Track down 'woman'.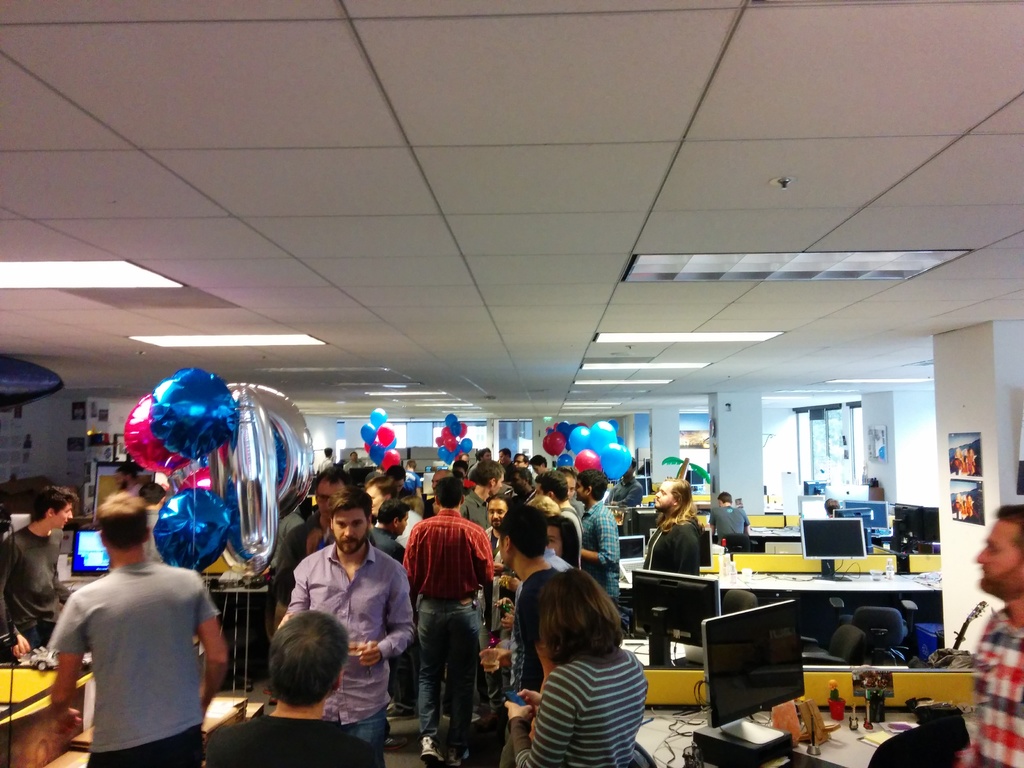
Tracked to 502/561/666/765.
